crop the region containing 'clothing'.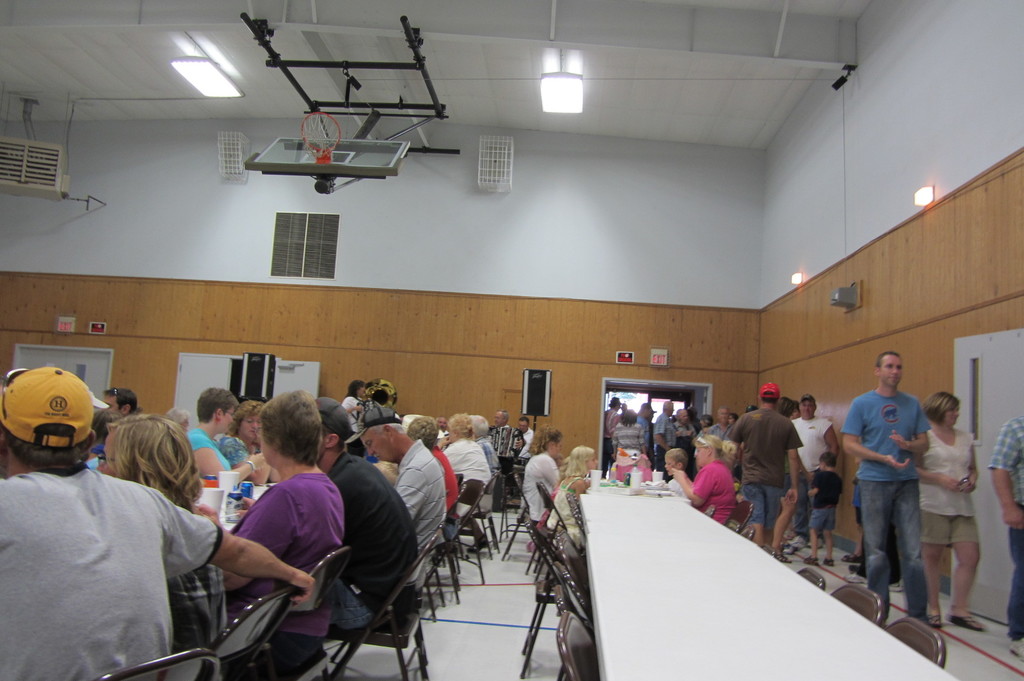
Crop region: x1=0, y1=463, x2=224, y2=677.
